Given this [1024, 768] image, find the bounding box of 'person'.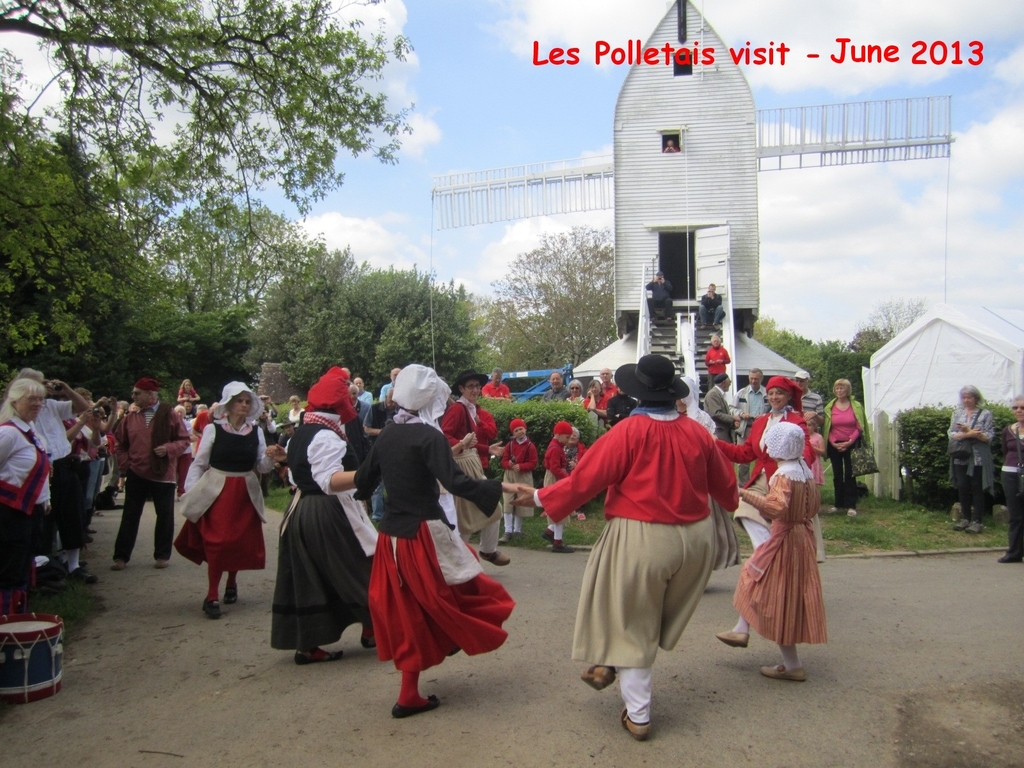
[x1=645, y1=271, x2=678, y2=328].
